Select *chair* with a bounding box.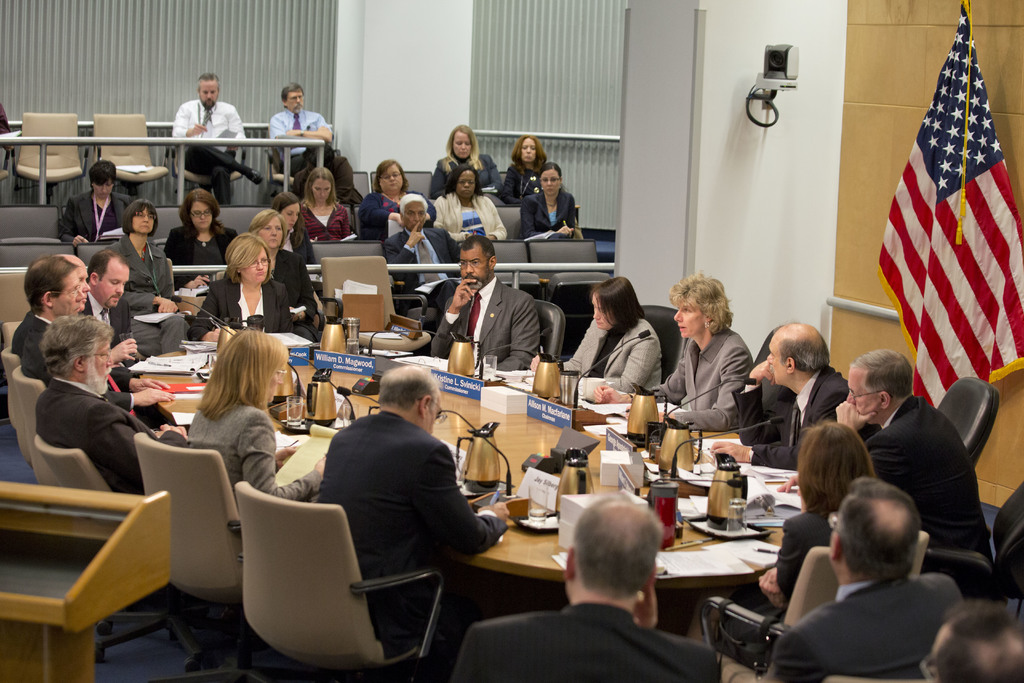
detection(526, 237, 614, 361).
